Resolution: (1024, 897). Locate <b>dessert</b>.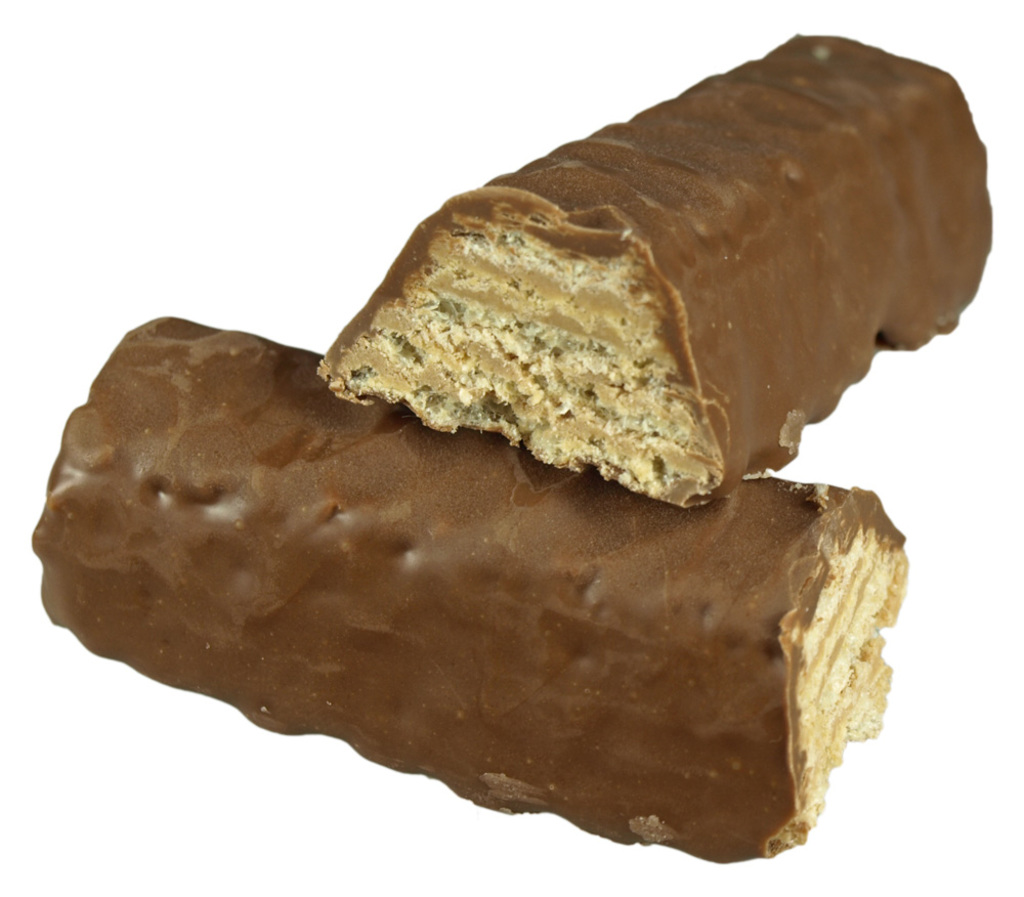
bbox=(319, 32, 993, 504).
